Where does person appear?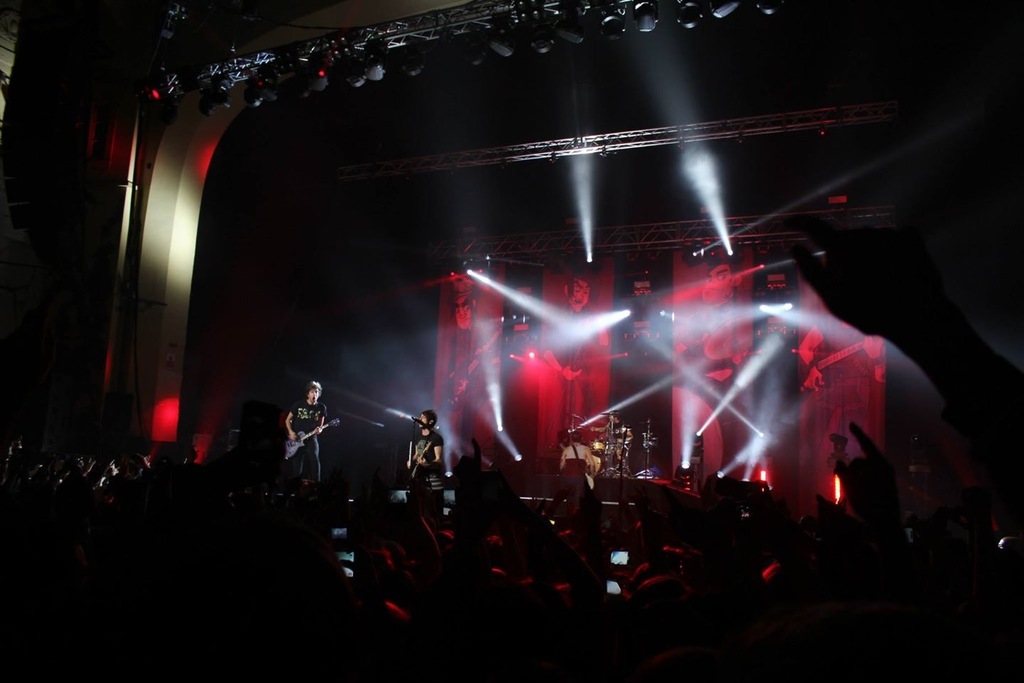
Appears at box(270, 379, 327, 499).
